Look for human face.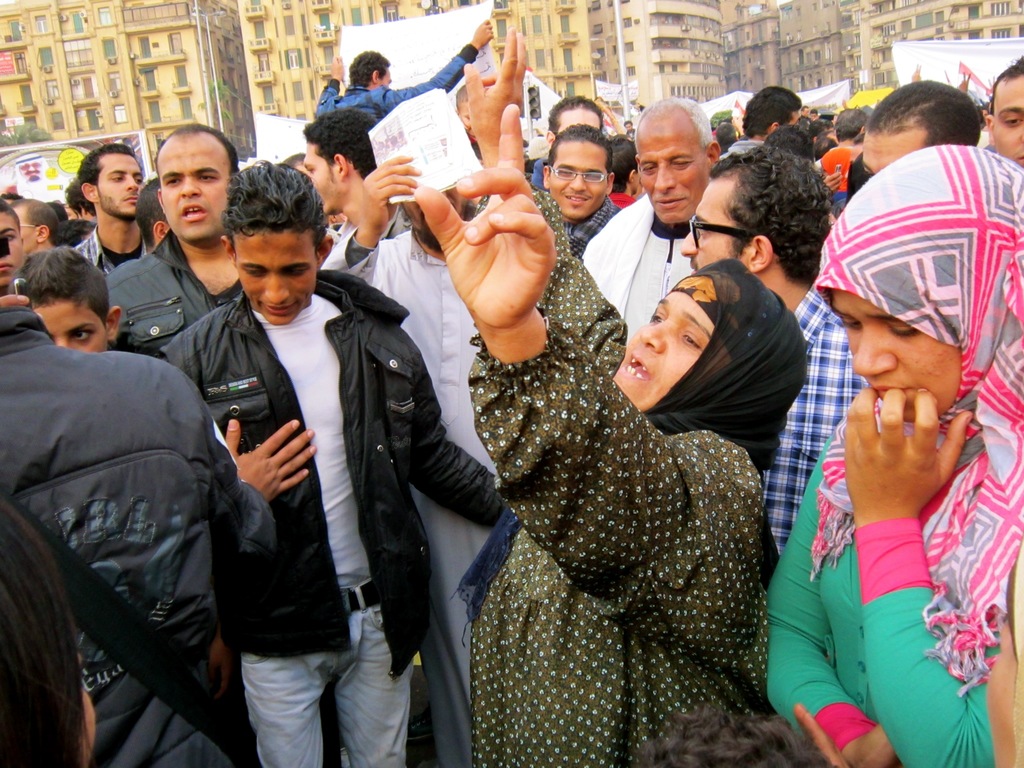
Found: l=609, t=287, r=714, b=413.
